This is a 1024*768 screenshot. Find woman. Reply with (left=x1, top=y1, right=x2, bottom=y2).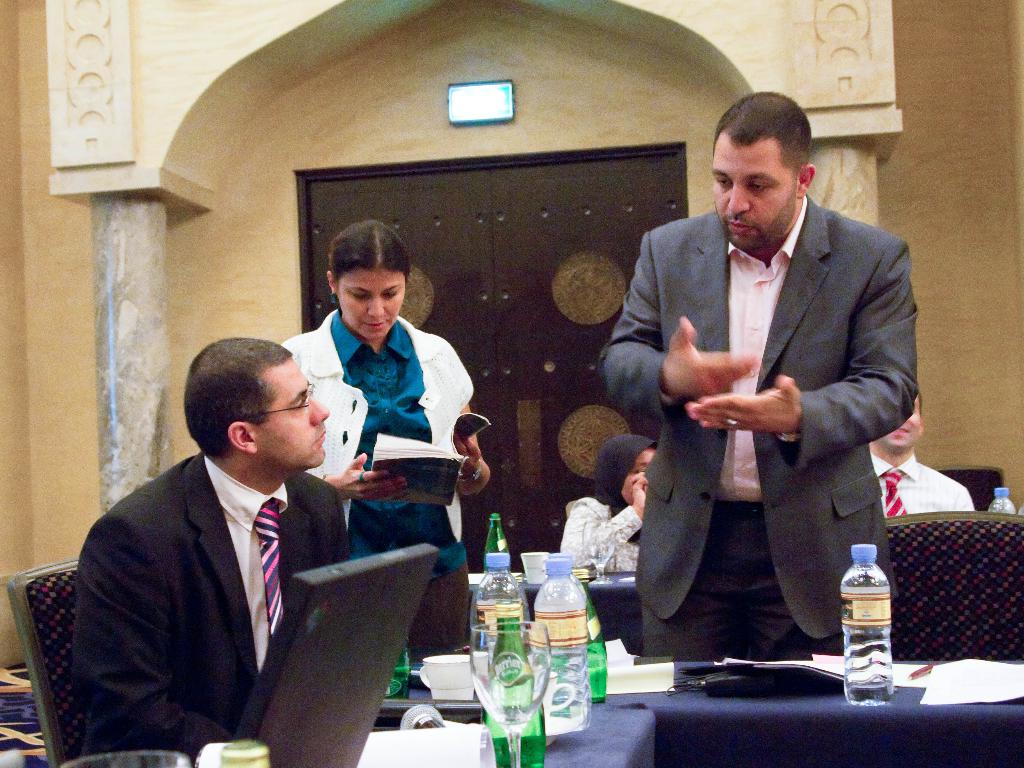
(left=290, top=221, right=489, bottom=655).
